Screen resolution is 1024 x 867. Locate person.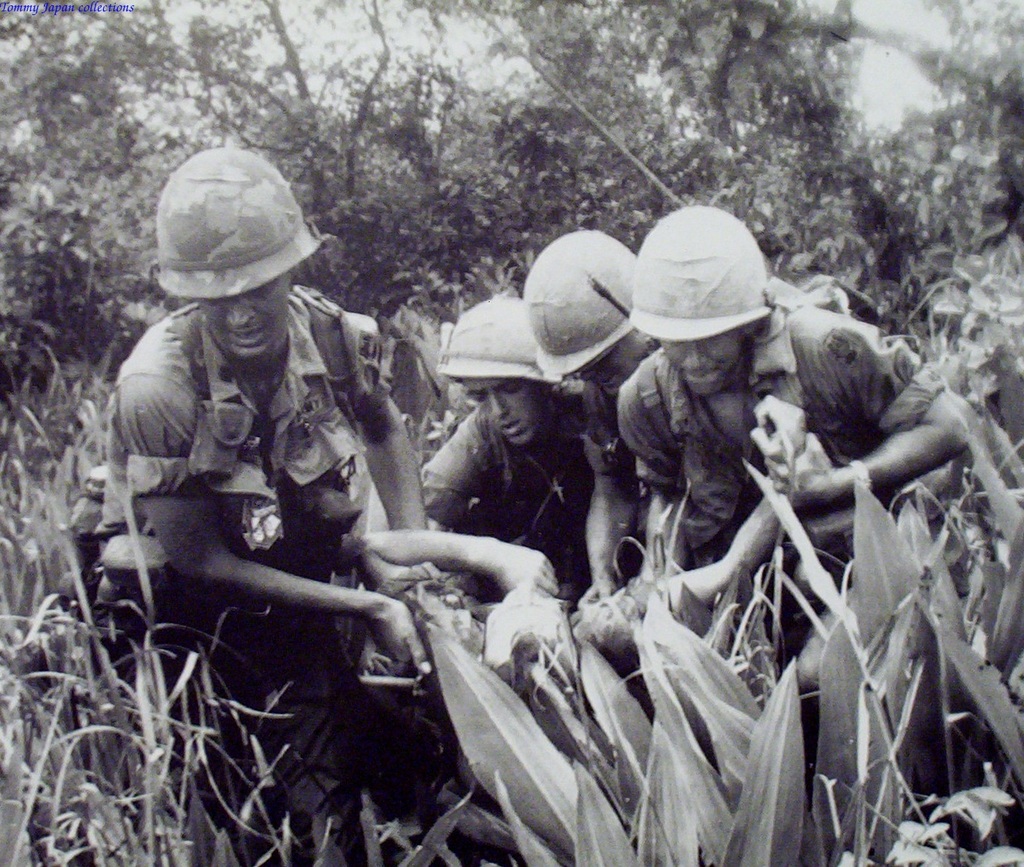
[661,188,955,620].
